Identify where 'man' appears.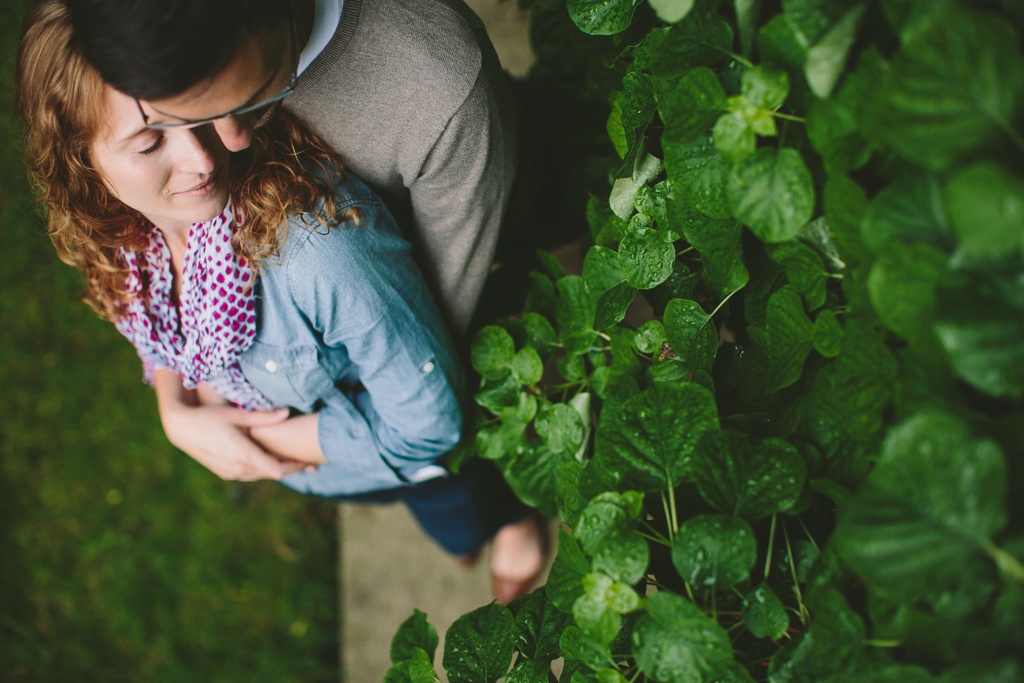
Appears at (left=66, top=0, right=585, bottom=440).
